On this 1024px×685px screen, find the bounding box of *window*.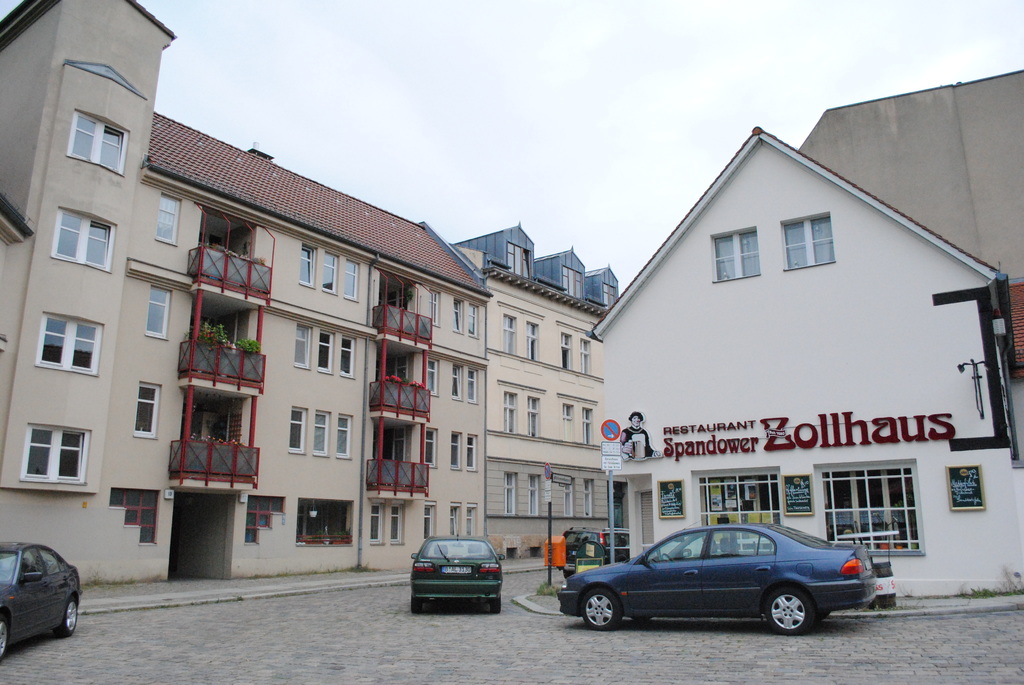
Bounding box: 339:415:354:459.
